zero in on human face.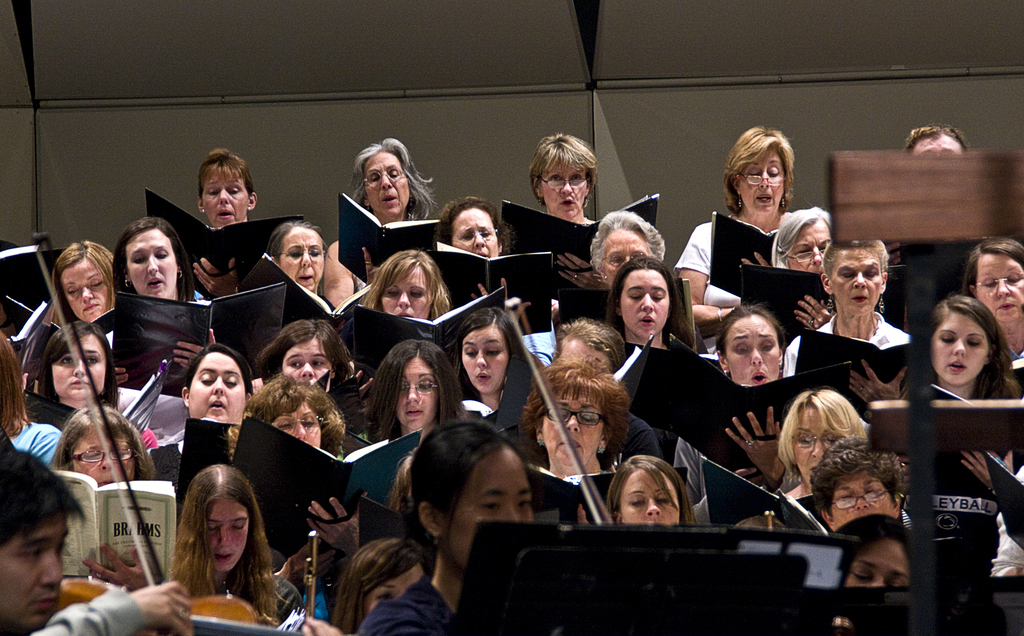
Zeroed in: [left=600, top=229, right=652, bottom=282].
